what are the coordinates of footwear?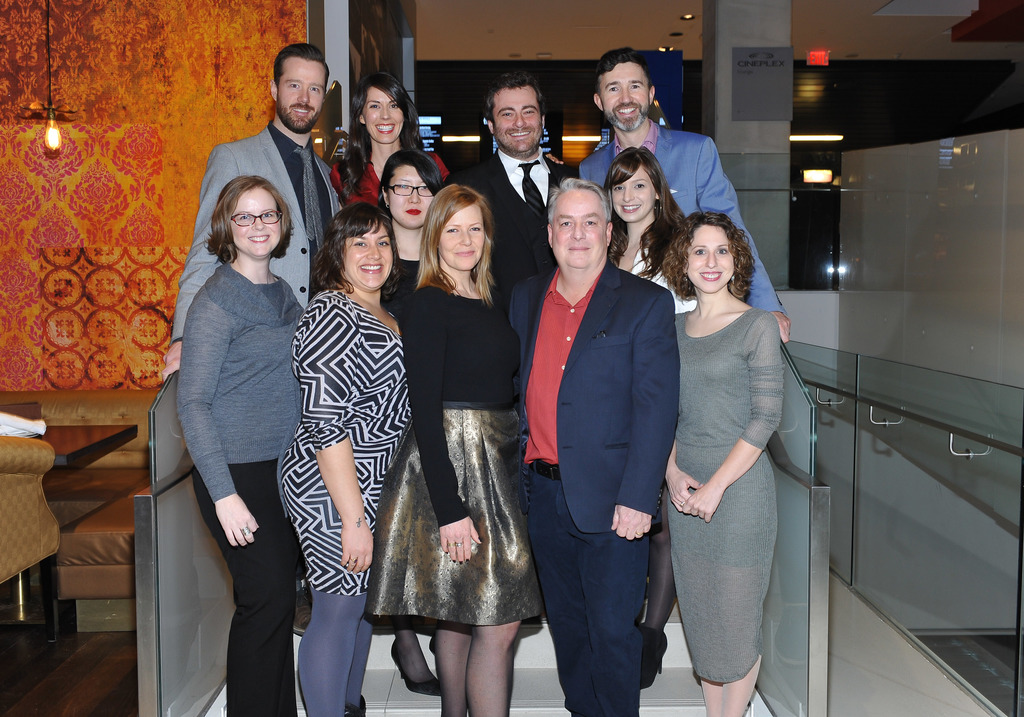
{"left": 344, "top": 700, "right": 370, "bottom": 716}.
